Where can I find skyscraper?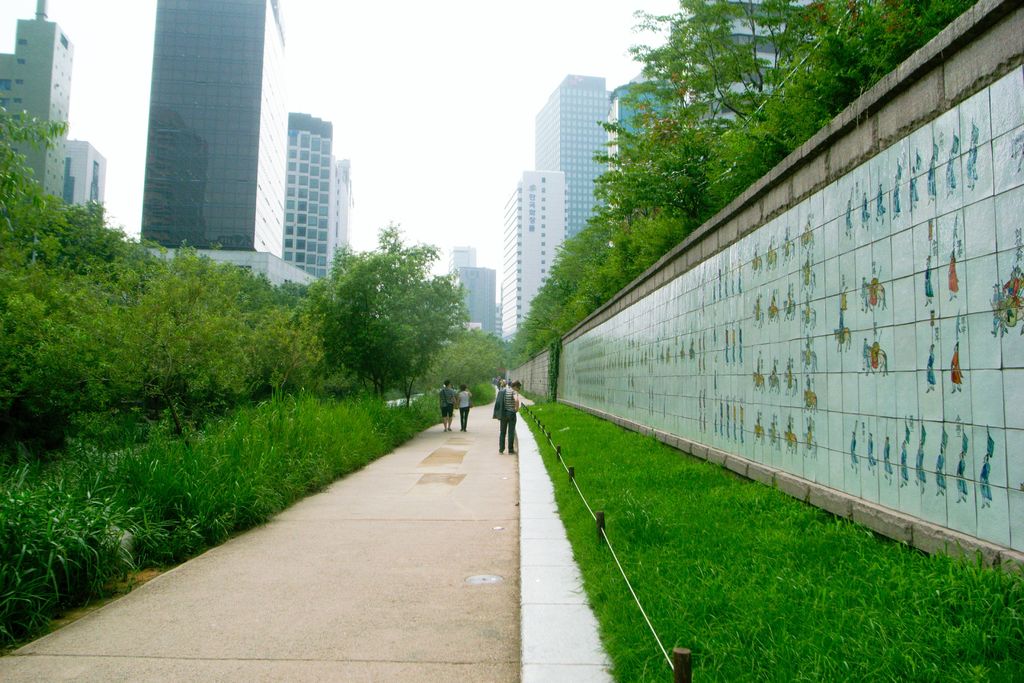
You can find it at <bbox>126, 0, 310, 265</bbox>.
